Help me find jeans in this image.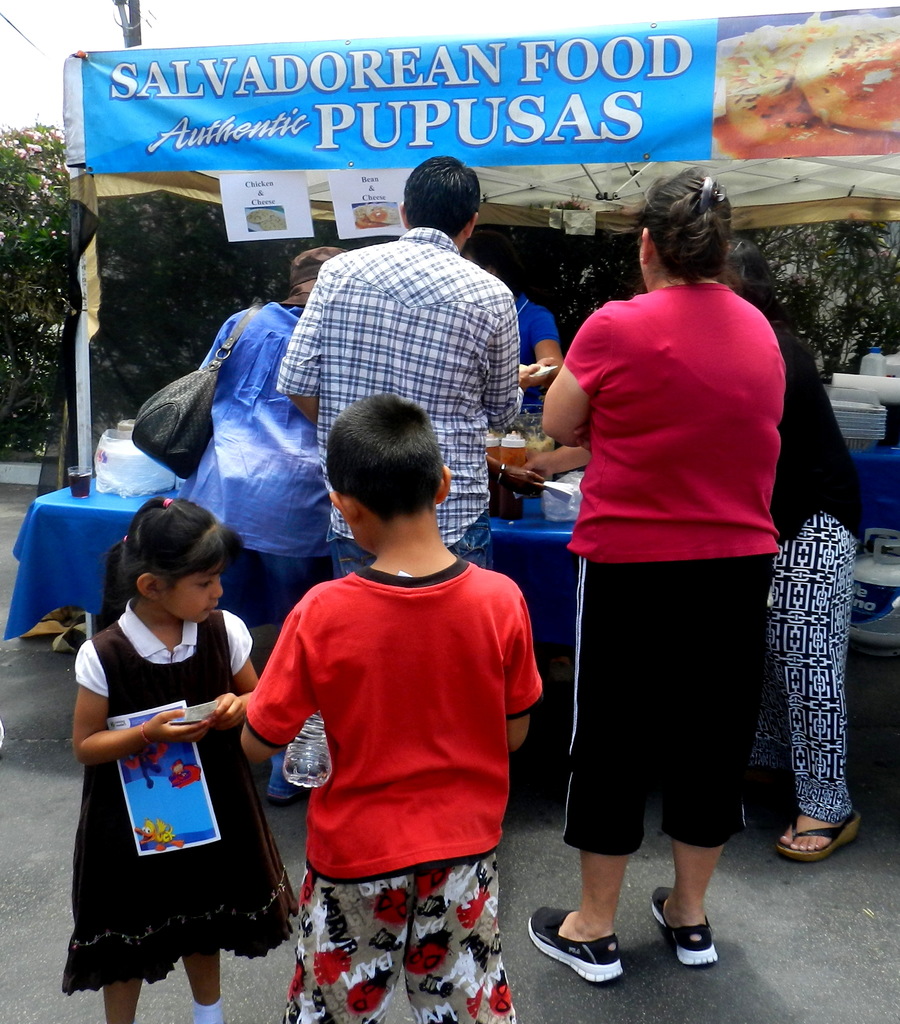
Found it: rect(222, 540, 327, 798).
